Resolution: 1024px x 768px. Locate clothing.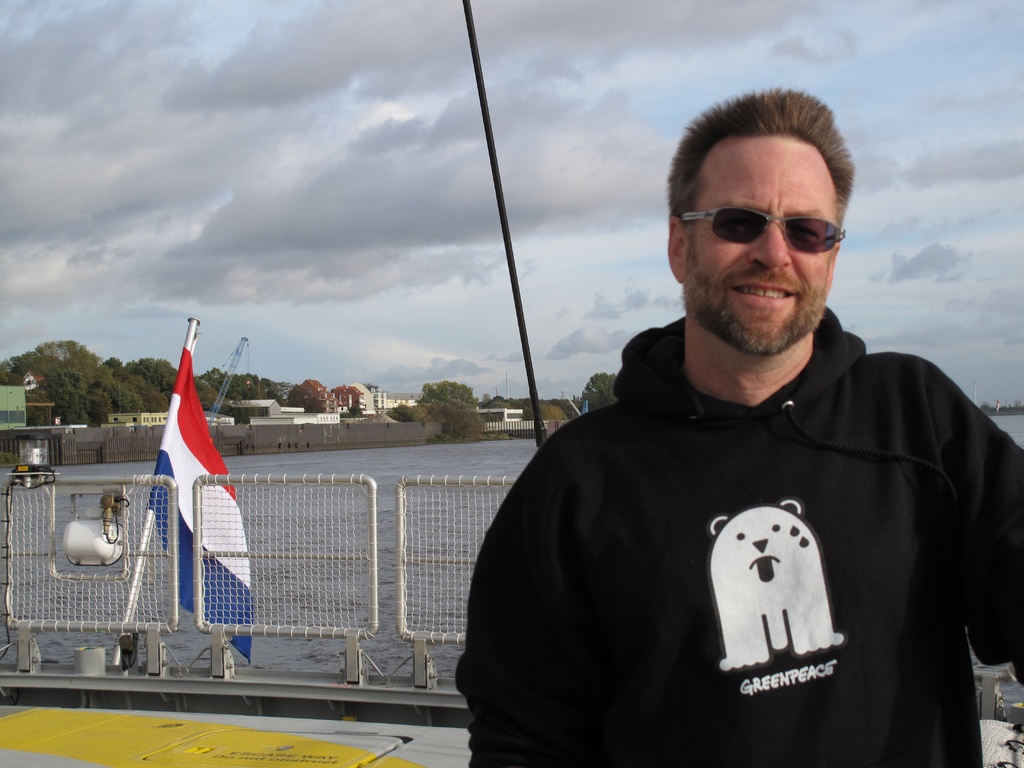
(x1=496, y1=275, x2=984, y2=758).
